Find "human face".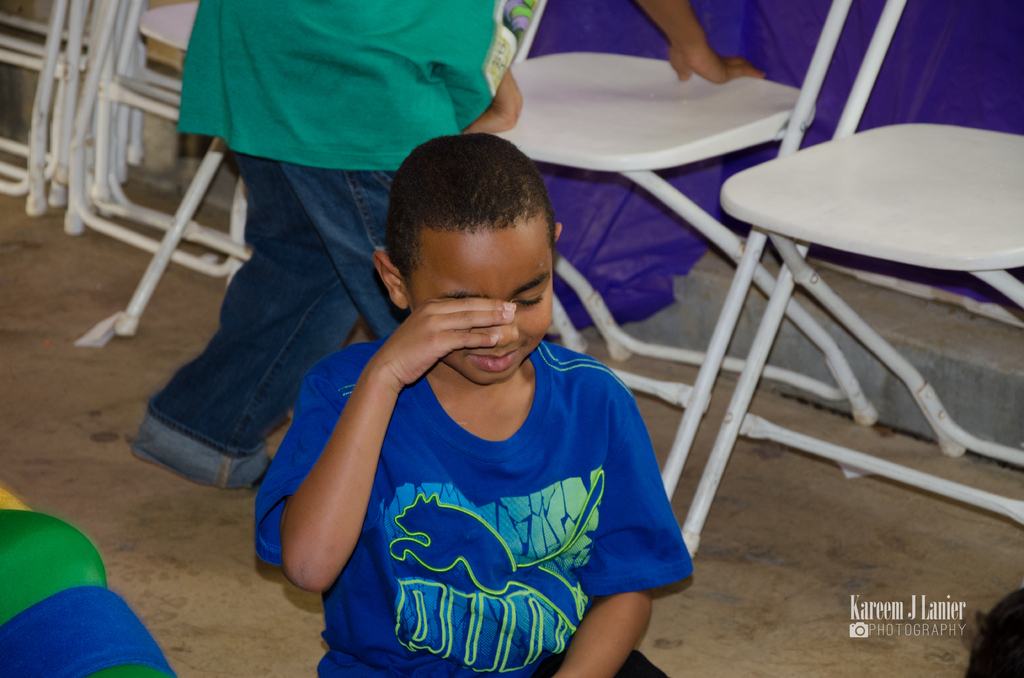
[x1=405, y1=214, x2=569, y2=387].
